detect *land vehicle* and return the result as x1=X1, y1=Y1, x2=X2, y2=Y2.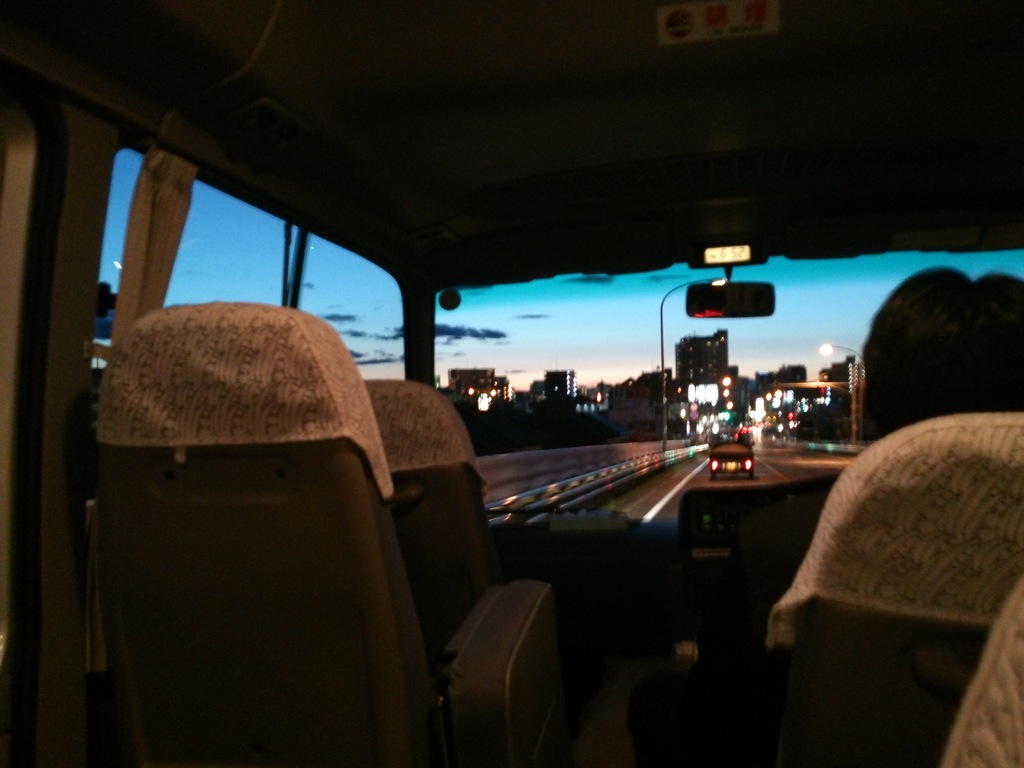
x1=712, y1=446, x2=755, y2=479.
